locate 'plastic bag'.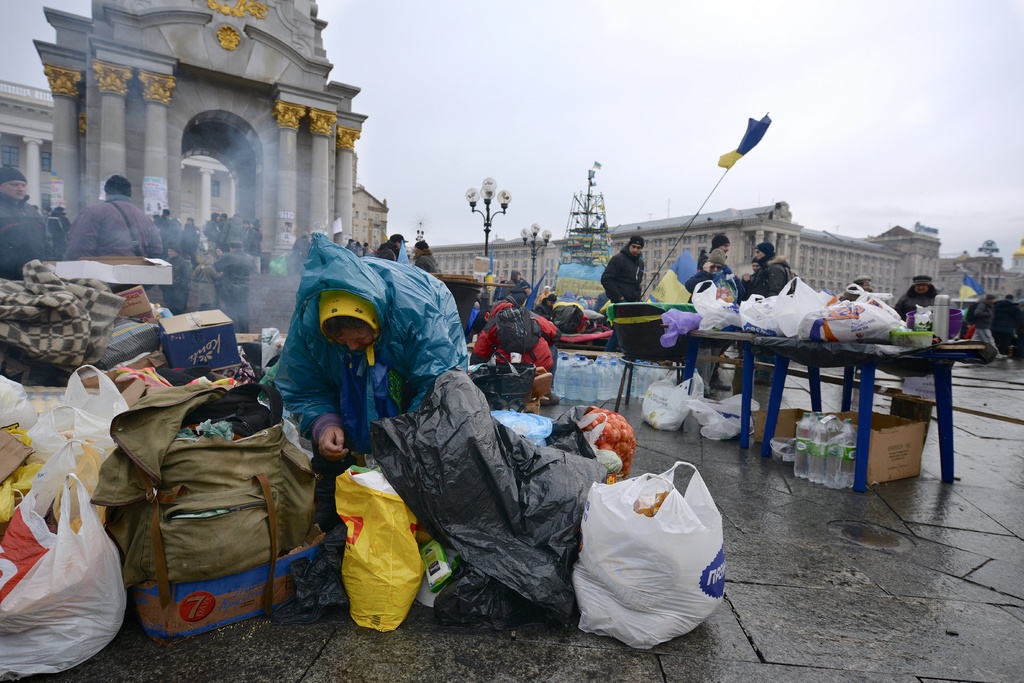
Bounding box: pyautogui.locateOnScreen(0, 440, 127, 676).
